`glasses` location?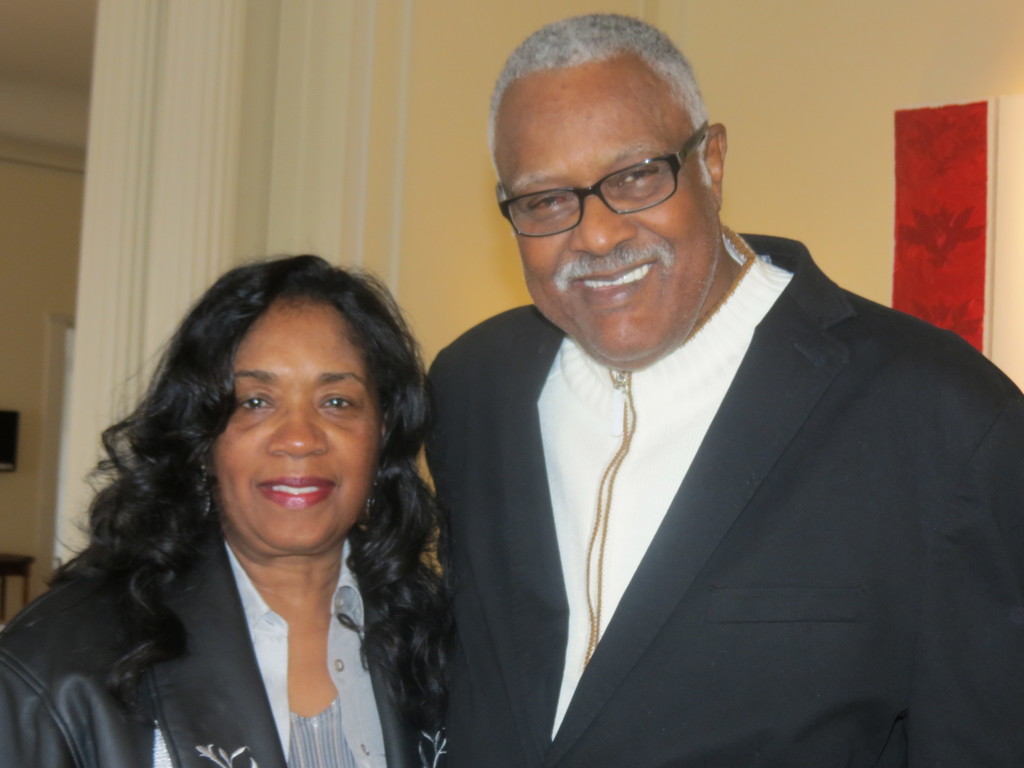
detection(497, 137, 716, 224)
